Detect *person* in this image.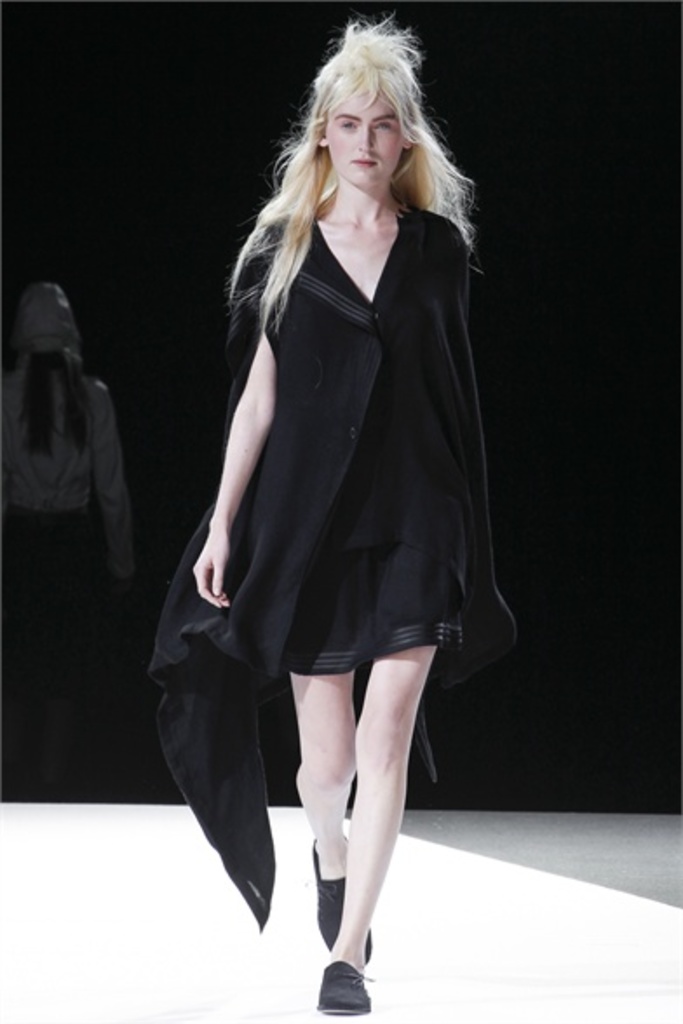
Detection: (left=193, top=10, right=516, bottom=1021).
